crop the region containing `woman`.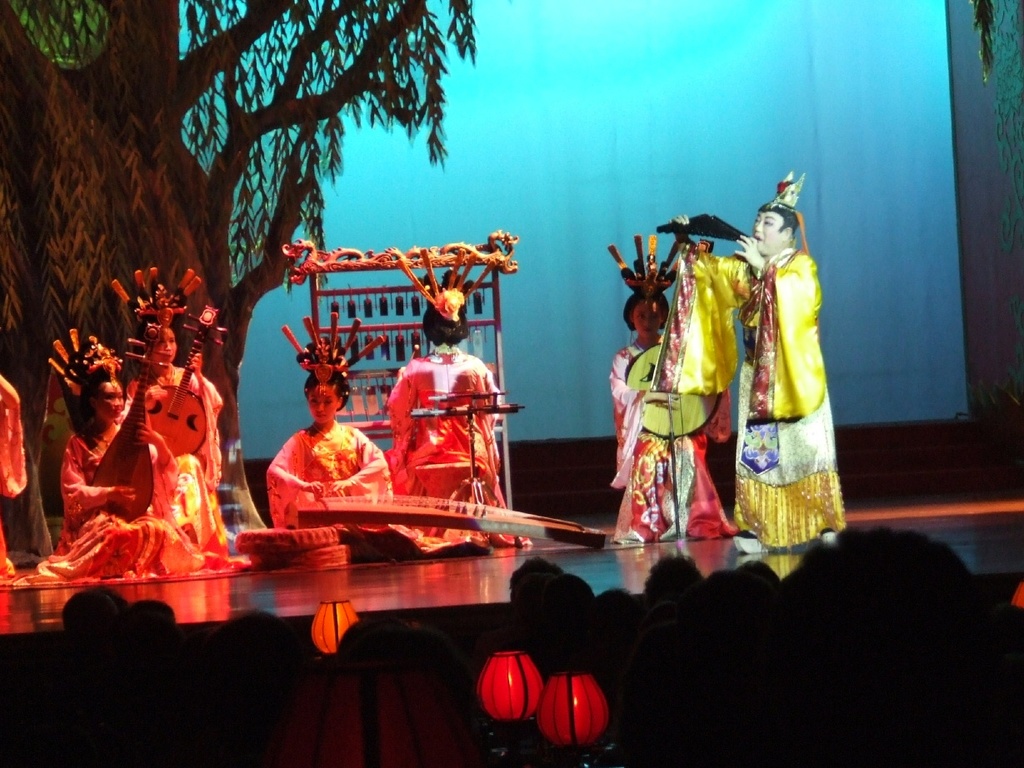
Crop region: l=598, t=287, r=732, b=545.
